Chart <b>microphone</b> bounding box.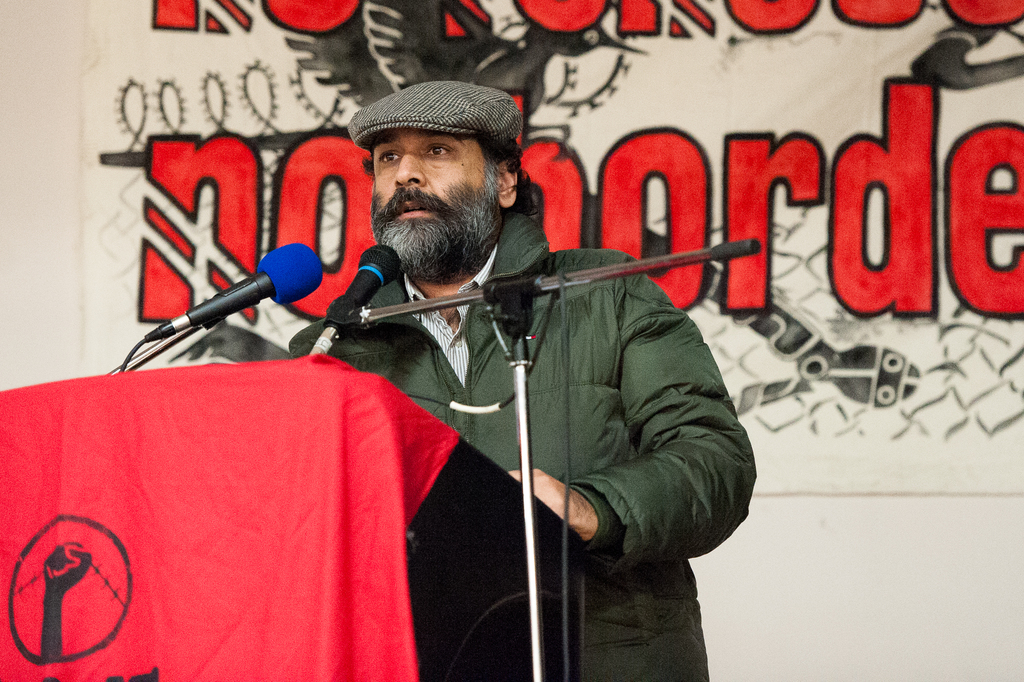
Charted: (left=133, top=249, right=328, bottom=358).
